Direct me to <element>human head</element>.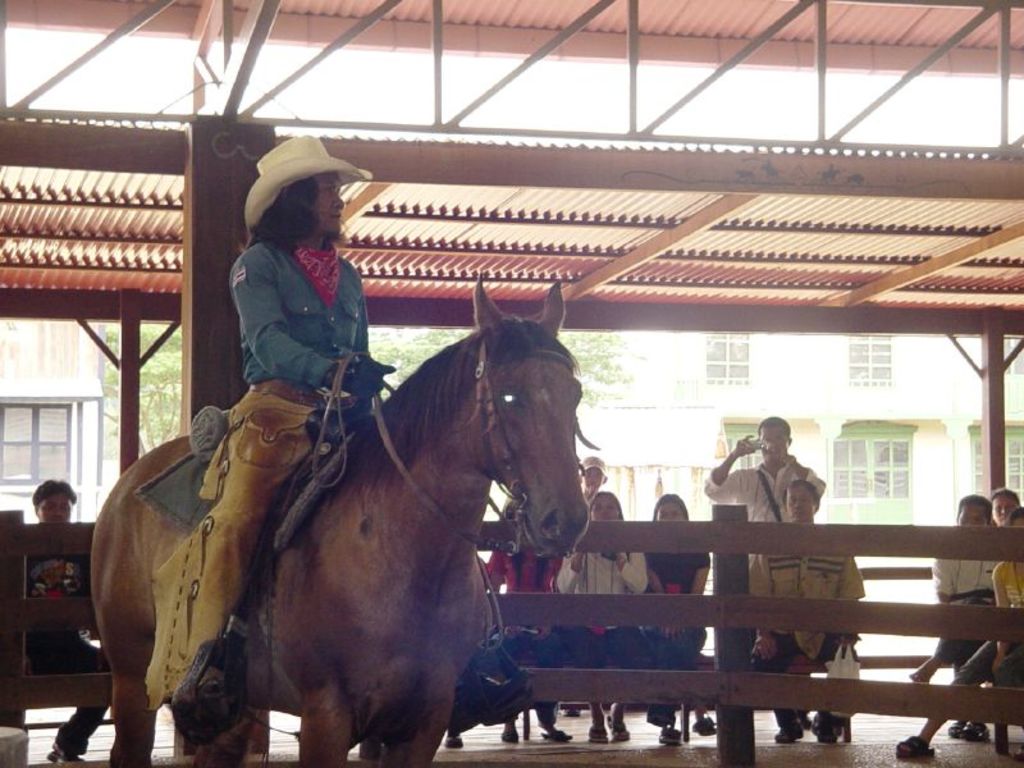
Direction: region(1007, 507, 1023, 534).
